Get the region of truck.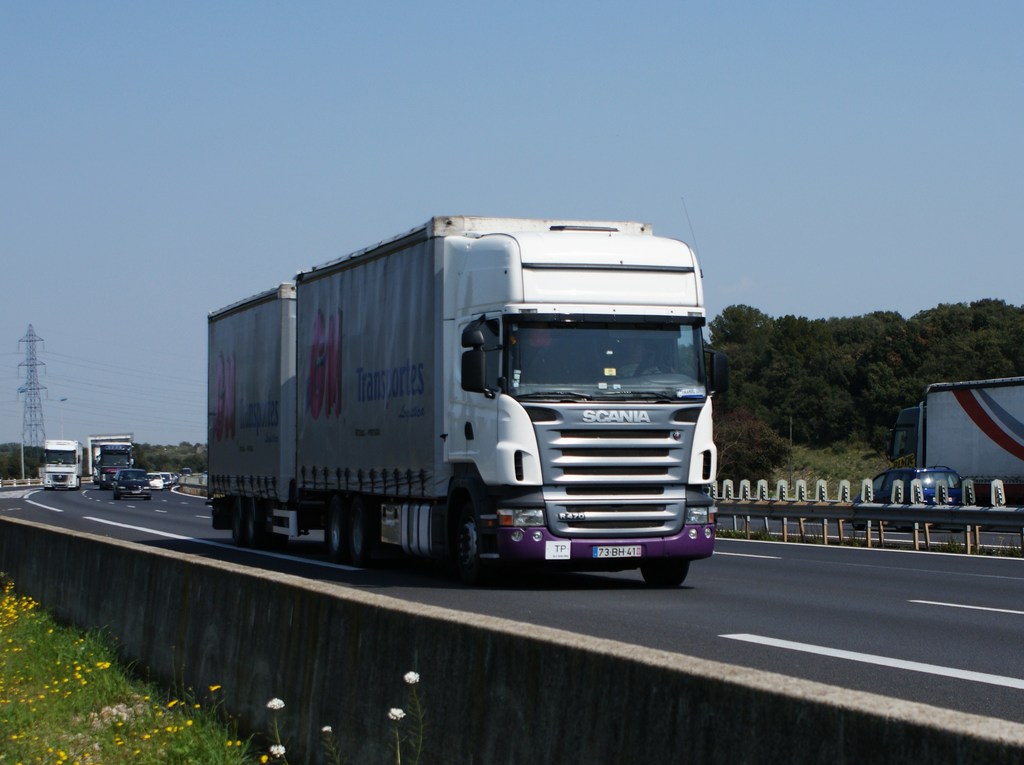
x1=42, y1=438, x2=79, y2=490.
